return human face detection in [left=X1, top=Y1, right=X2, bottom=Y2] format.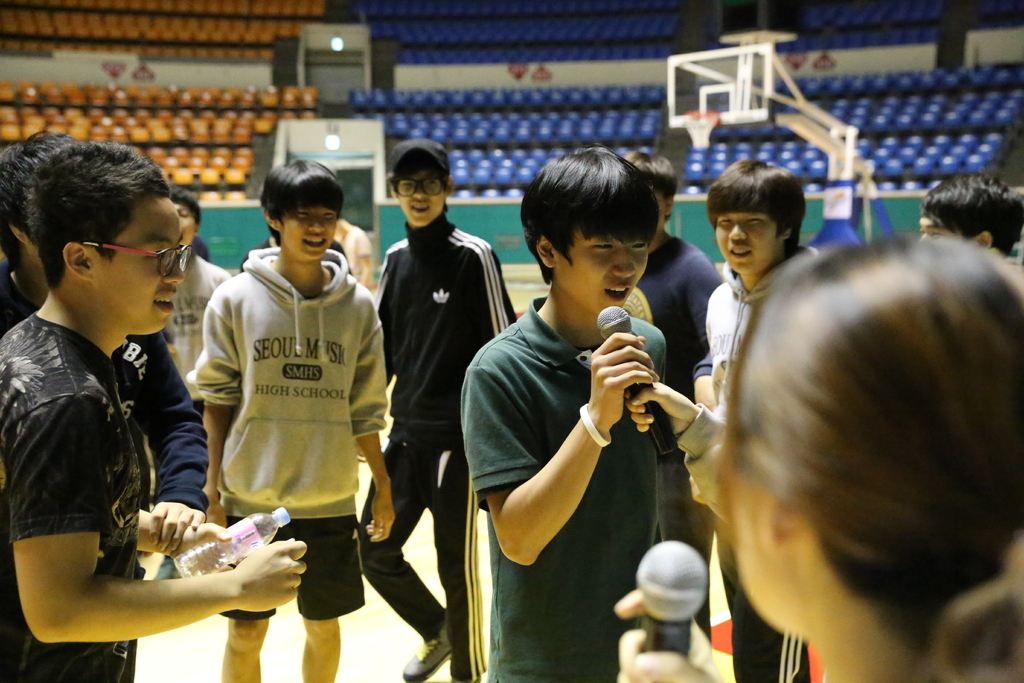
[left=397, top=174, right=444, bottom=229].
